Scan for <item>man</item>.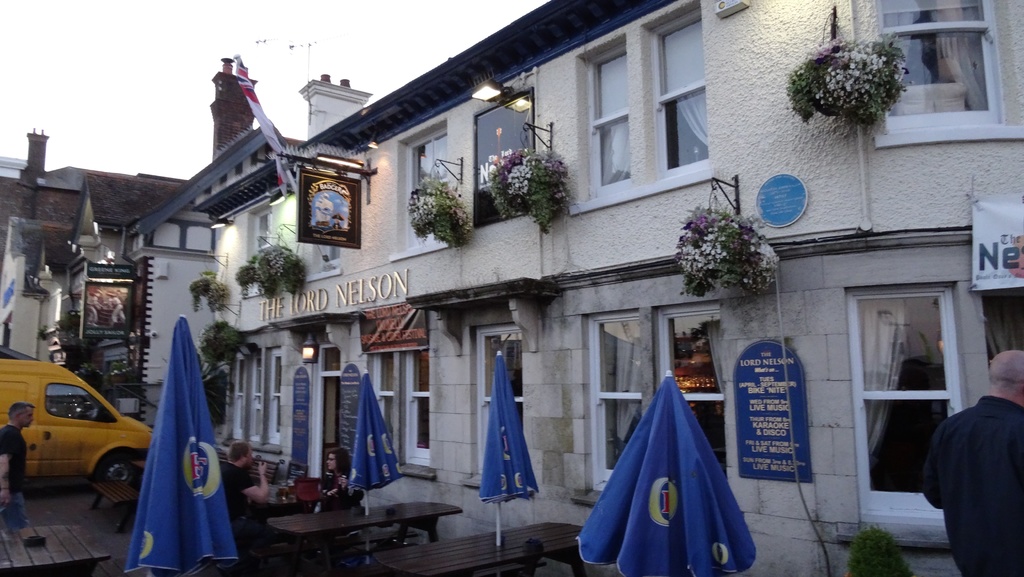
Scan result: 220:446:274:520.
